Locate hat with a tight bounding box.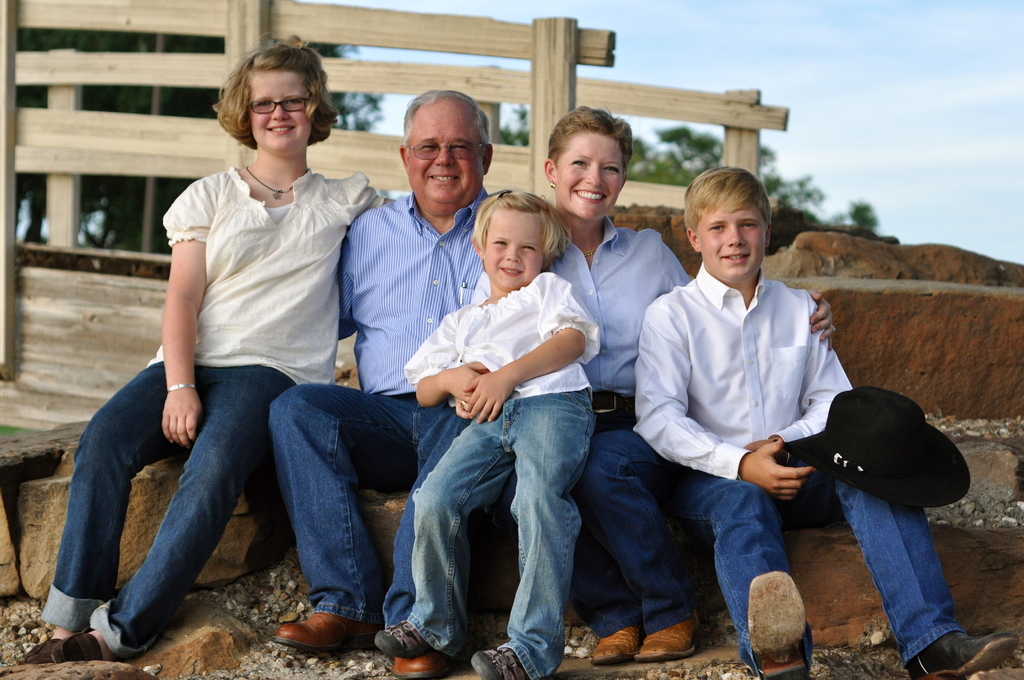
<region>781, 387, 970, 508</region>.
